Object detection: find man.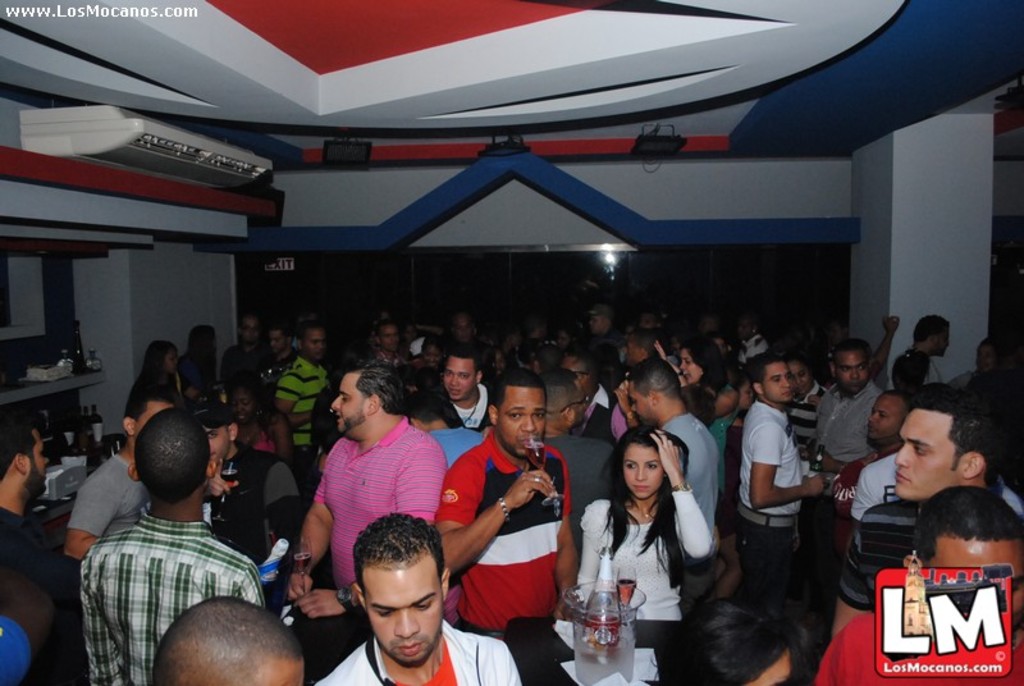
region(291, 349, 447, 618).
